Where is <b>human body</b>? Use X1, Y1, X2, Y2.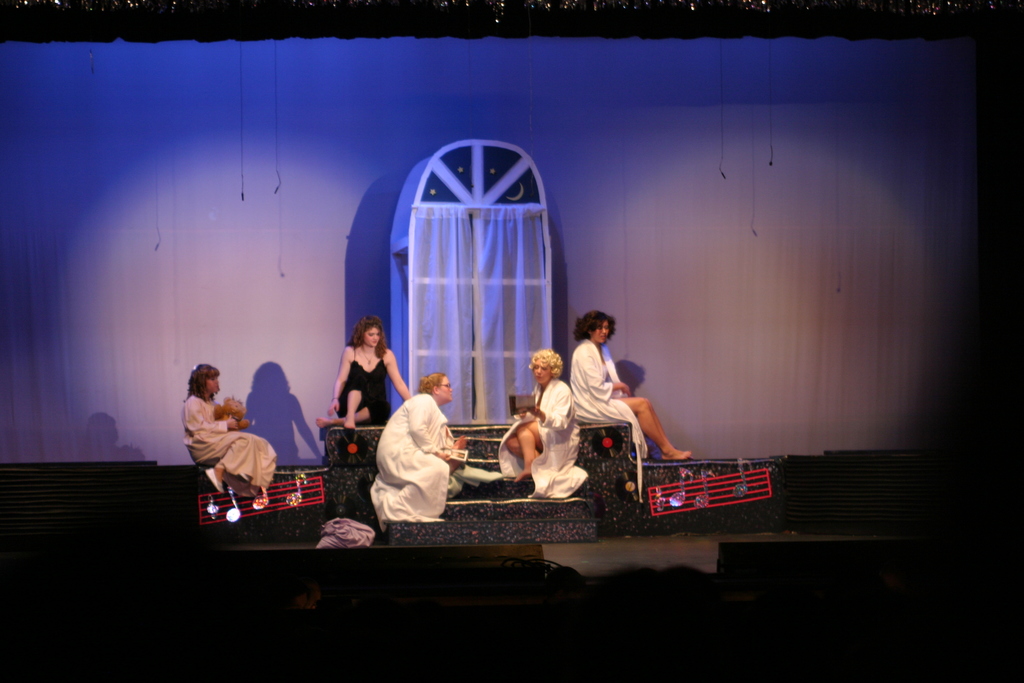
186, 391, 276, 488.
